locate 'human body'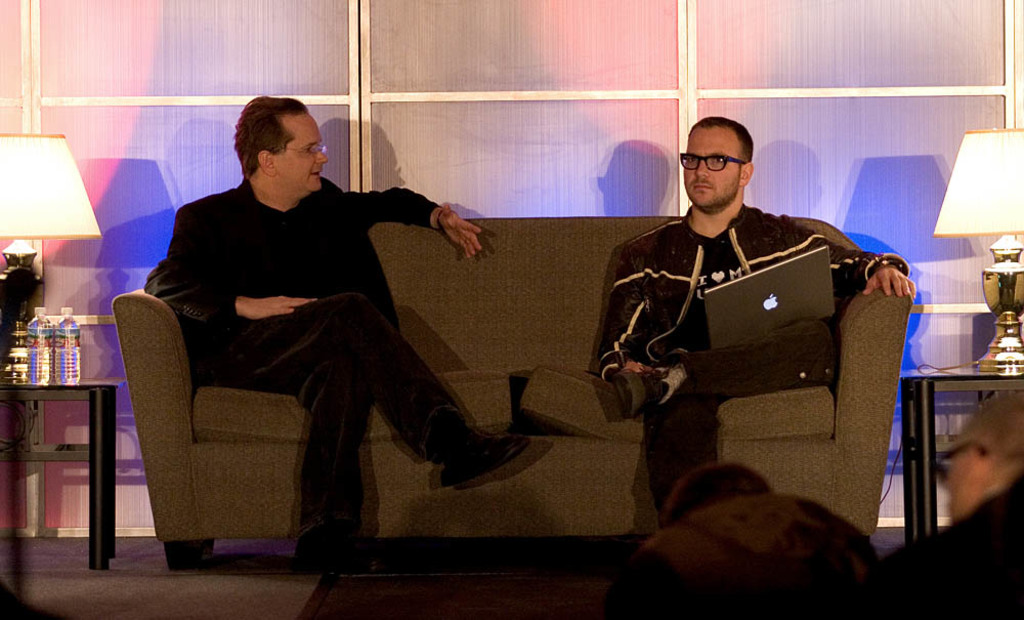
bbox=(151, 104, 464, 580)
